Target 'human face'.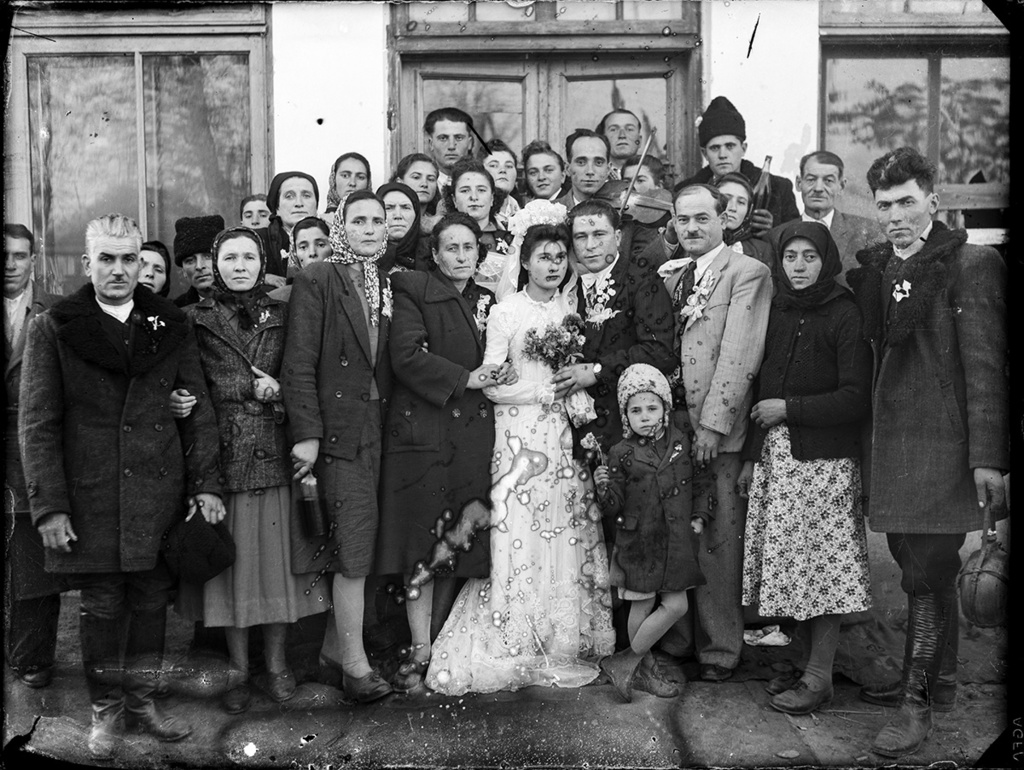
Target region: (5, 236, 32, 289).
